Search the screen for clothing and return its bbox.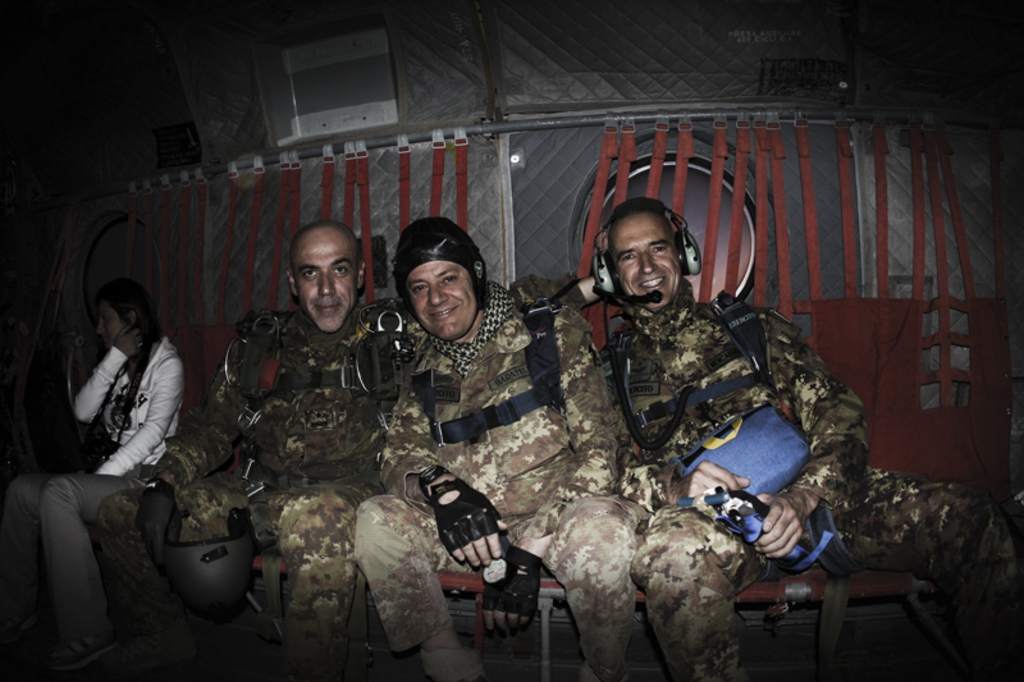
Found: l=0, t=467, r=143, b=673.
